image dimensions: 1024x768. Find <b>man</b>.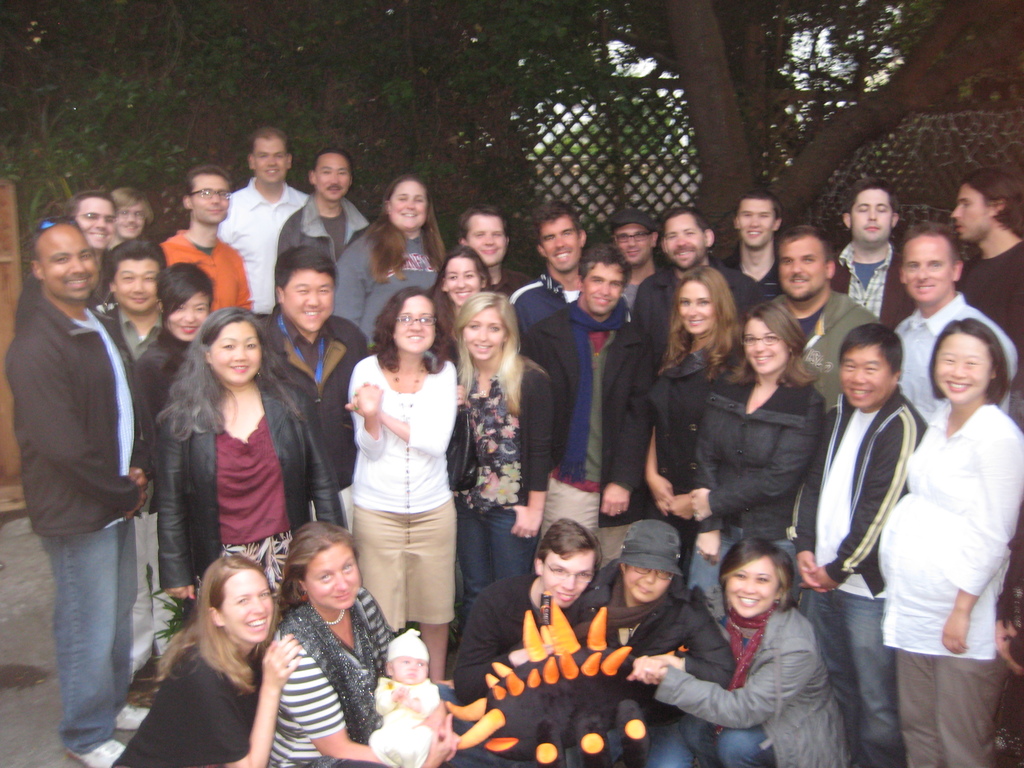
x1=94, y1=231, x2=164, y2=380.
